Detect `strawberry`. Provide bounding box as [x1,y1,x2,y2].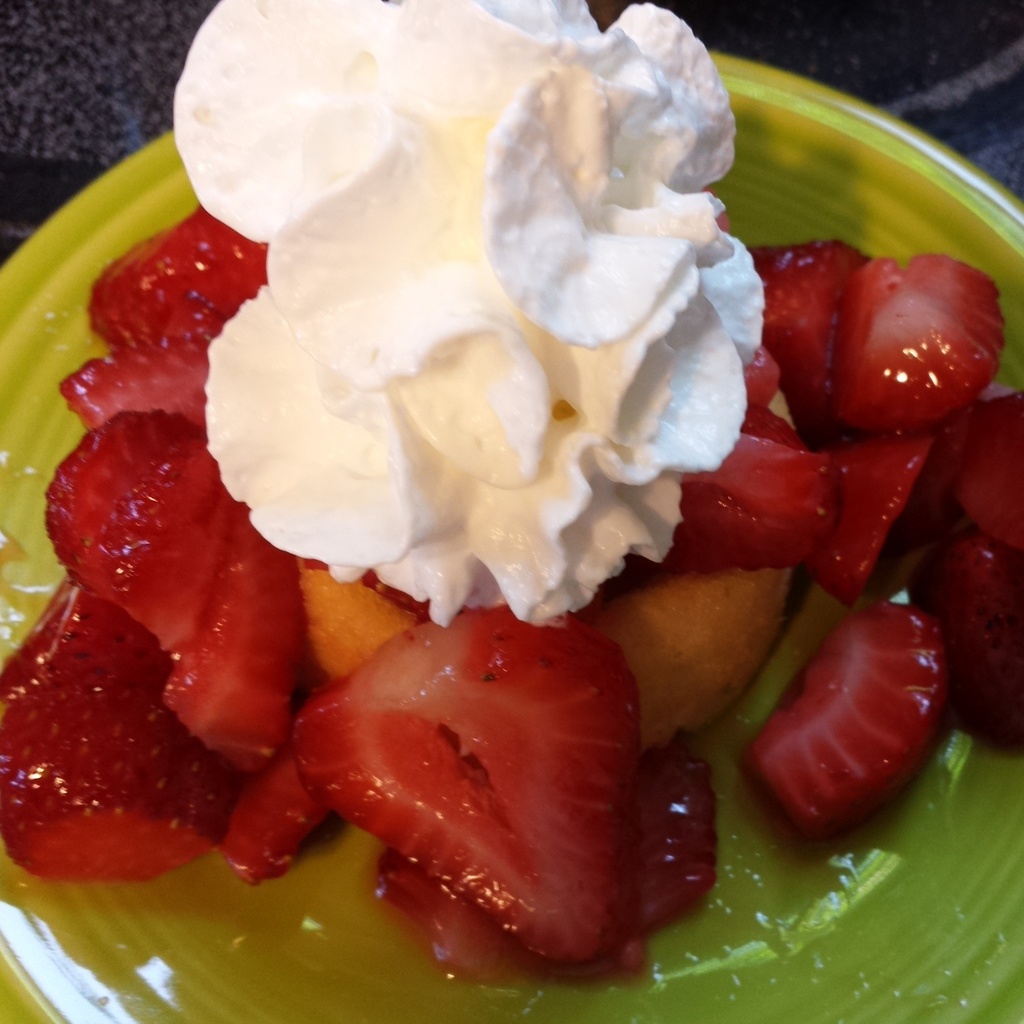
[0,568,242,899].
